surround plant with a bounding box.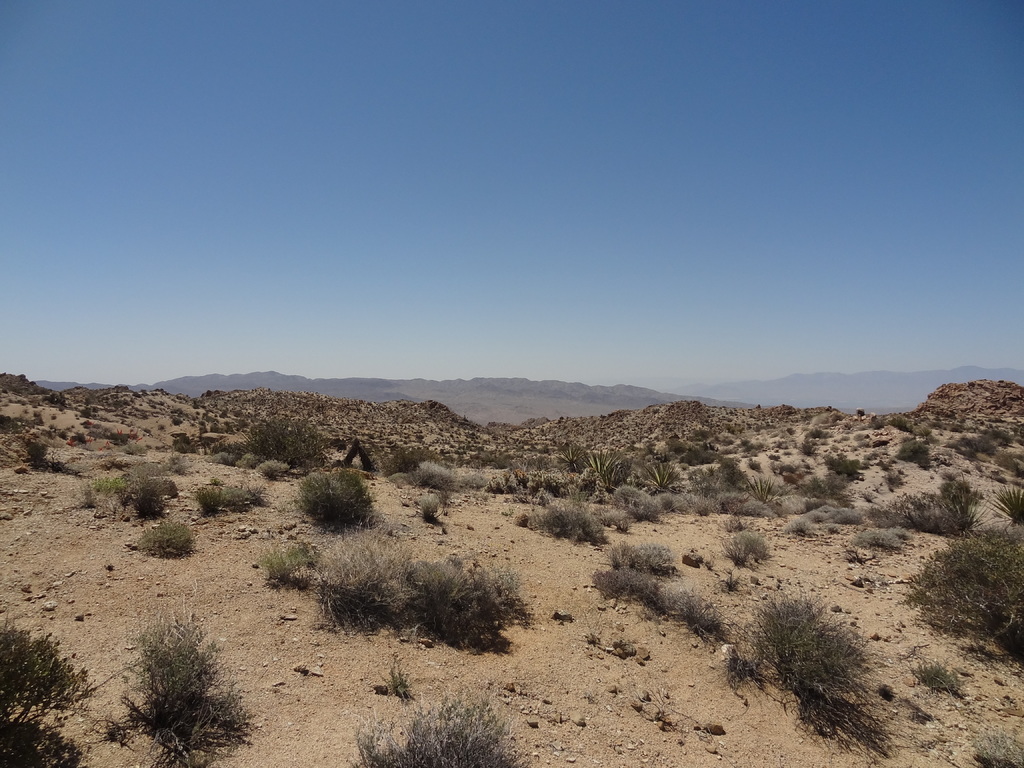
354,682,534,767.
